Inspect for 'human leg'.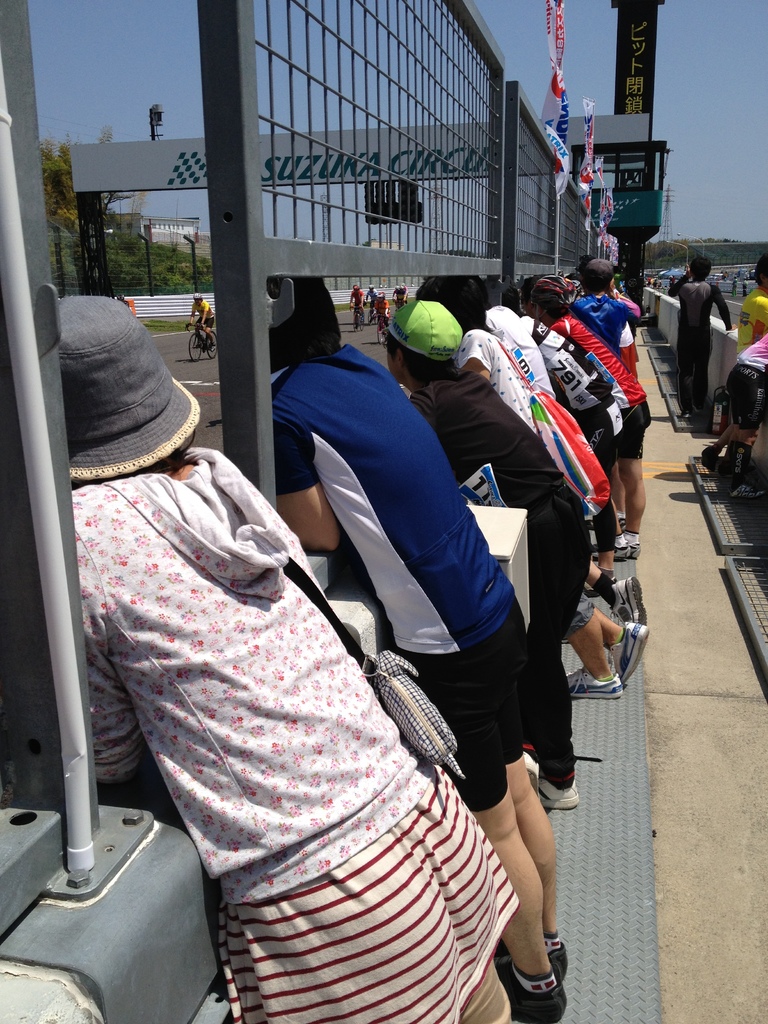
Inspection: crop(591, 497, 615, 582).
